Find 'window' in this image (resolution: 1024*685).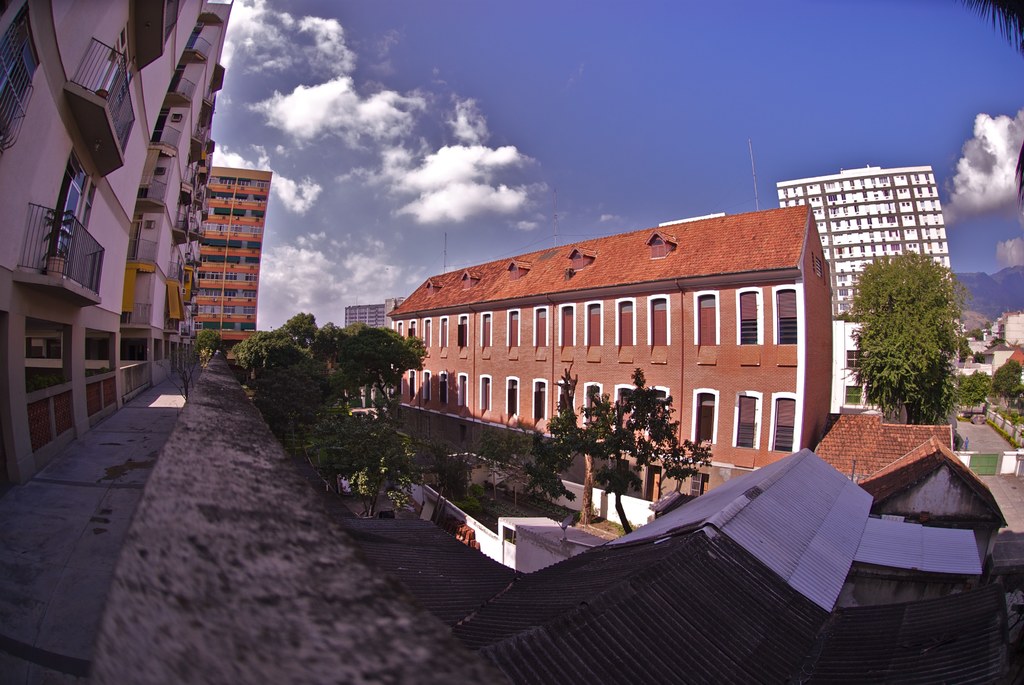
[412,320,414,346].
